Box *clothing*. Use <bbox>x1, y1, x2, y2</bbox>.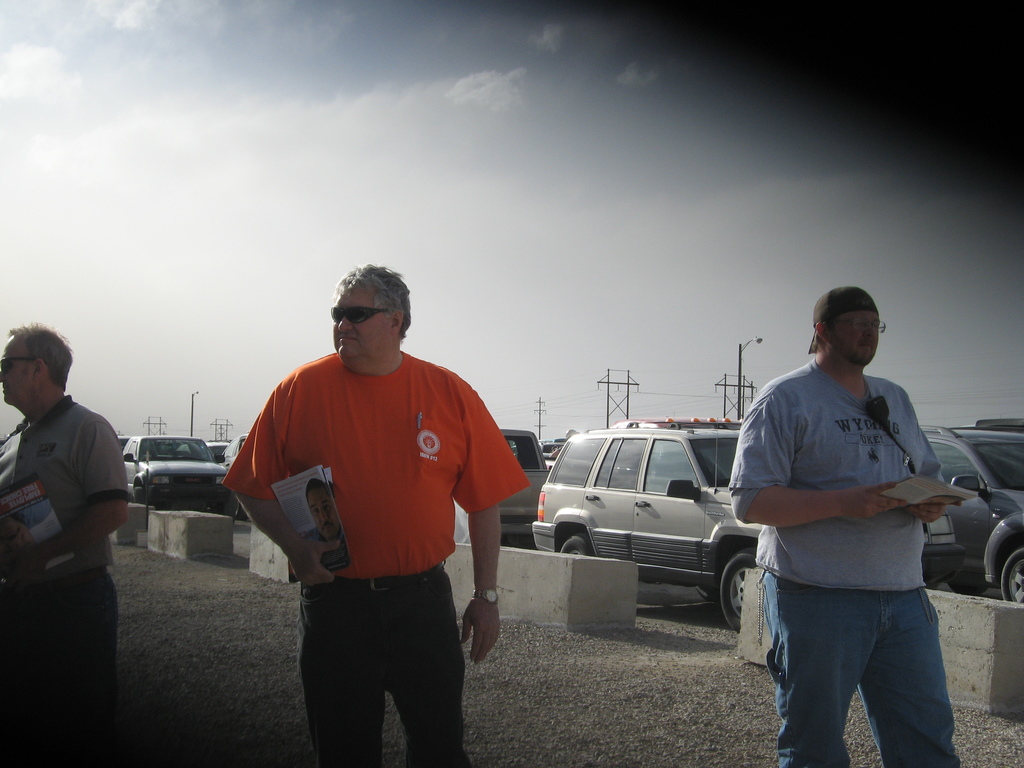
<bbox>207, 346, 539, 767</bbox>.
